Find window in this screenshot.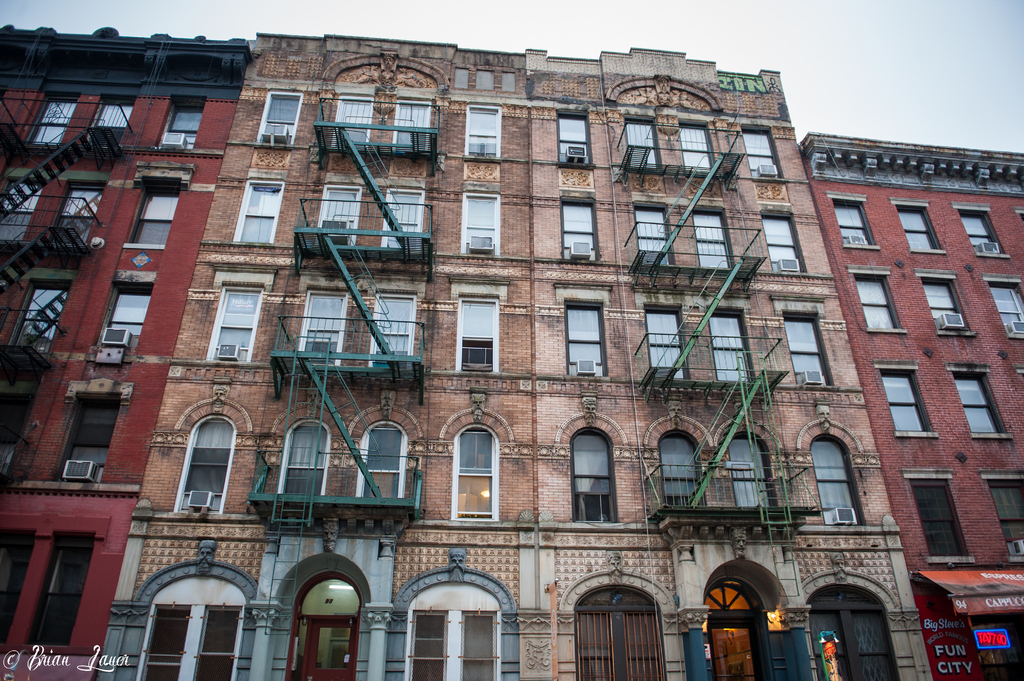
The bounding box for window is (left=463, top=104, right=500, bottom=161).
